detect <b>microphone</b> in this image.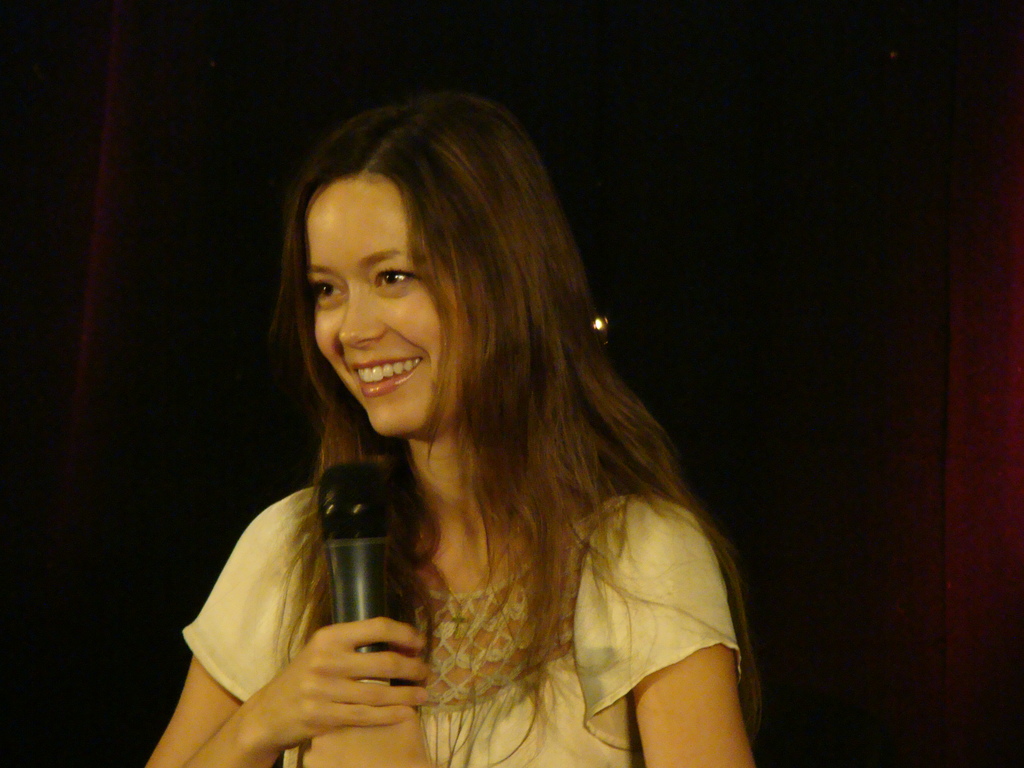
Detection: region(291, 452, 418, 692).
